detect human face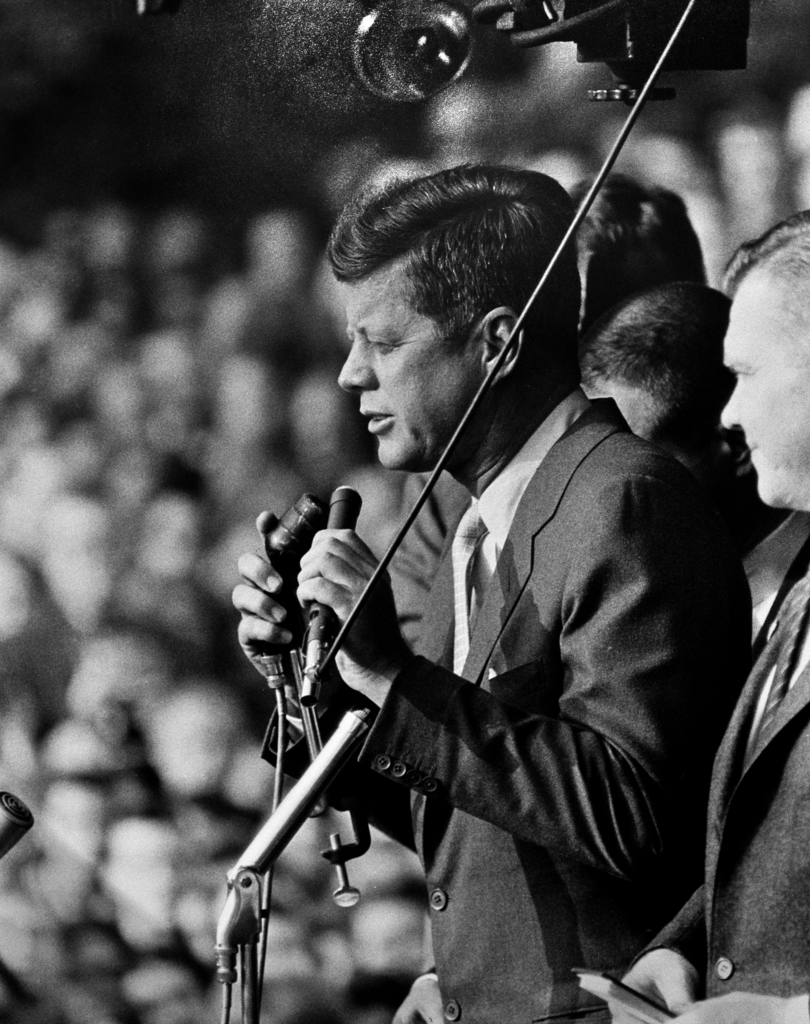
box=[719, 266, 809, 509]
